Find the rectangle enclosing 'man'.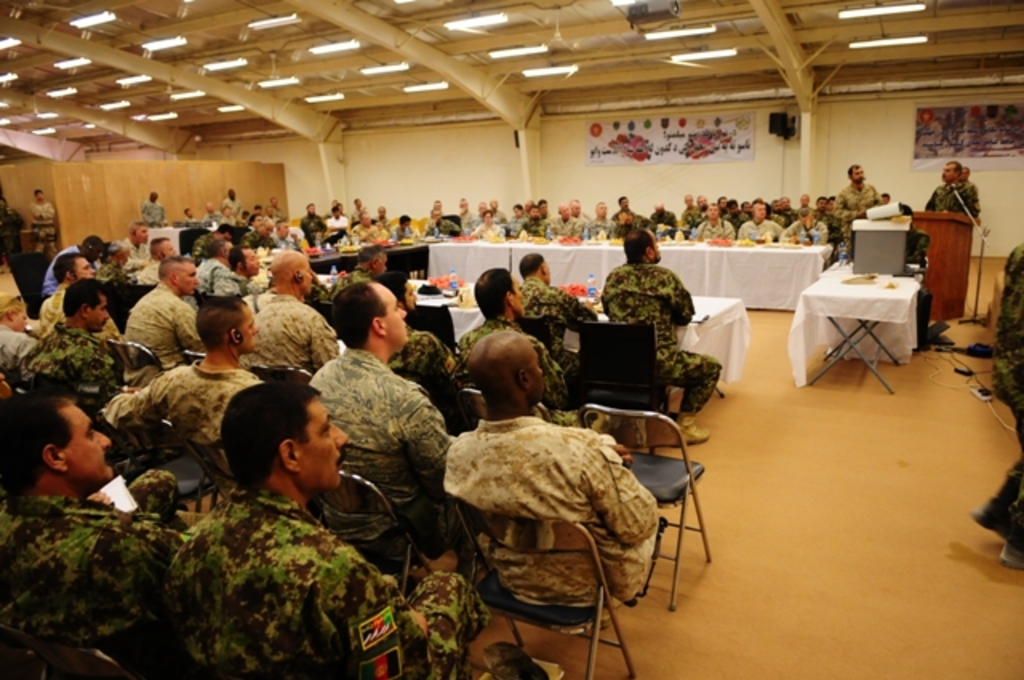
[x1=923, y1=160, x2=978, y2=213].
